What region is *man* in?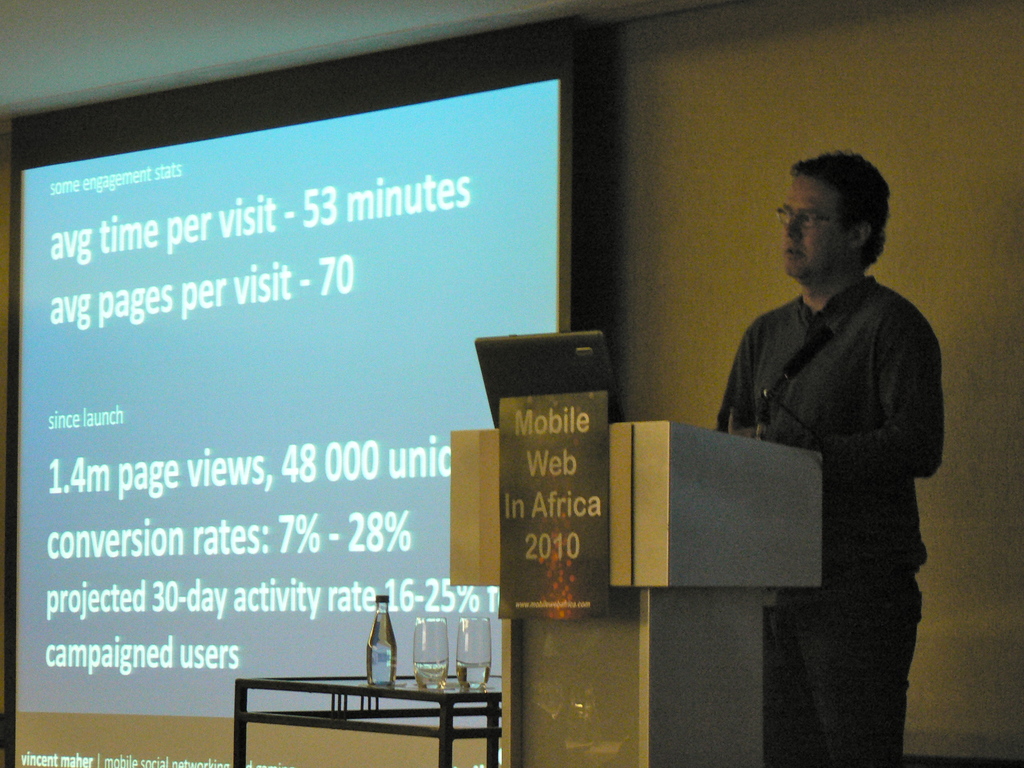
pyautogui.locateOnScreen(712, 143, 941, 767).
